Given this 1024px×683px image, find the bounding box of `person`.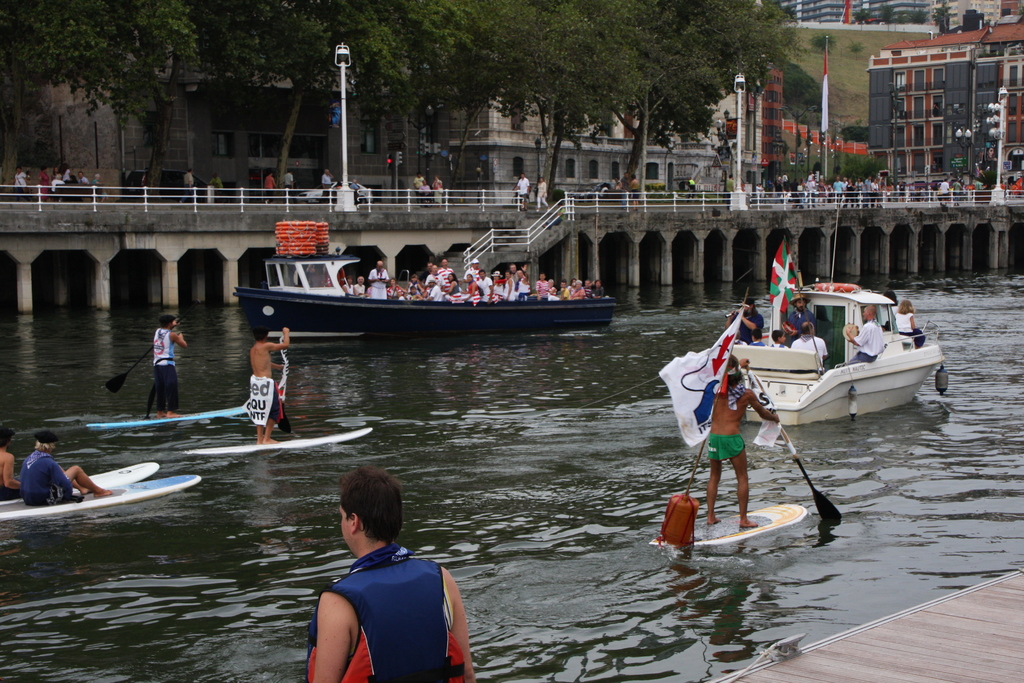
[261, 172, 275, 207].
